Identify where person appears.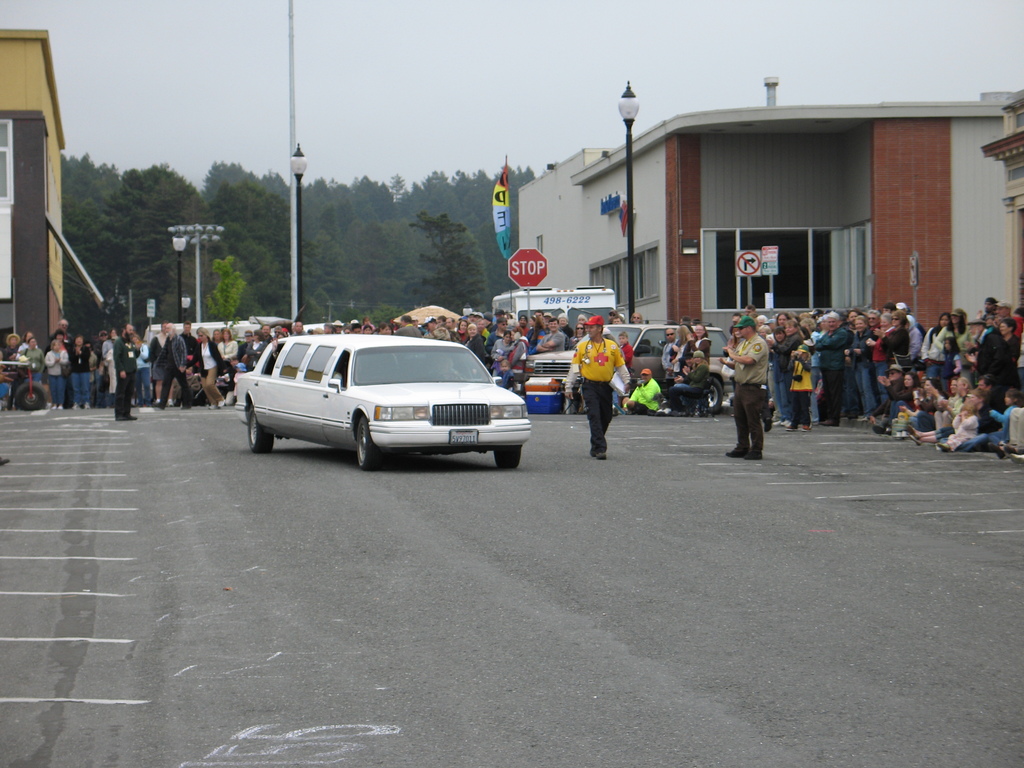
Appears at (x1=562, y1=312, x2=630, y2=459).
